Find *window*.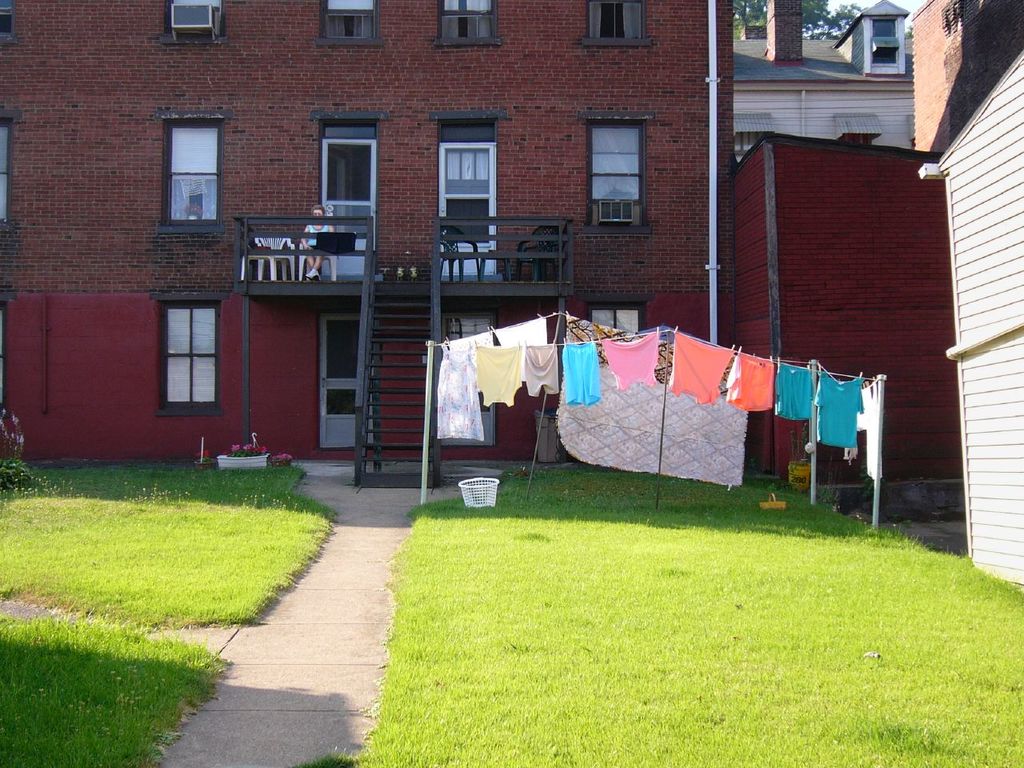
Rect(164, 0, 222, 35).
